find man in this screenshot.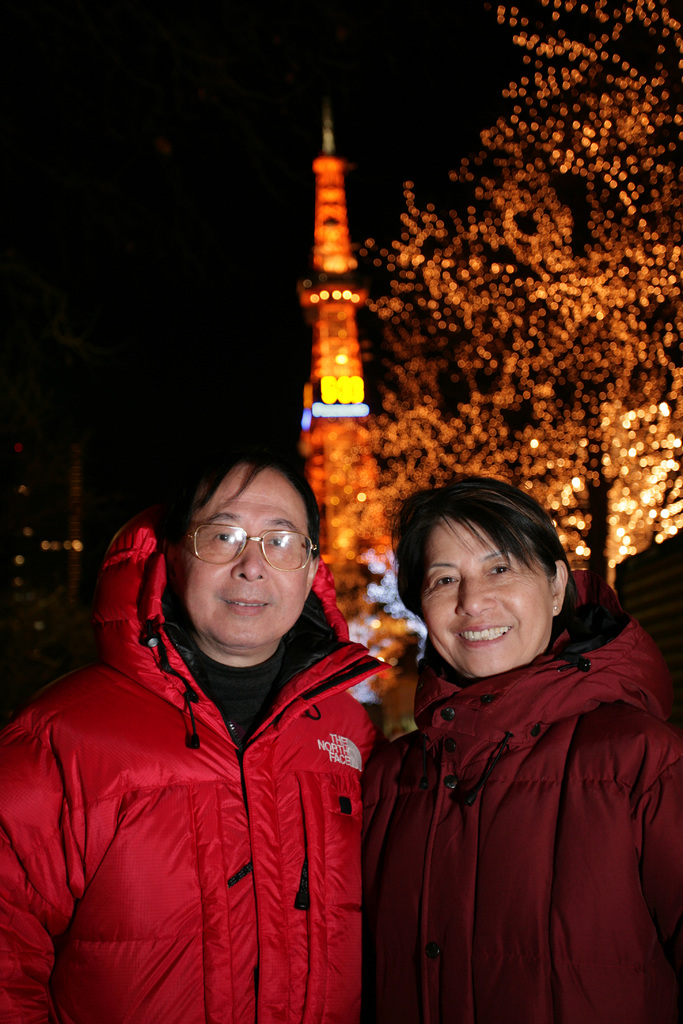
The bounding box for man is 17:404:432:1016.
